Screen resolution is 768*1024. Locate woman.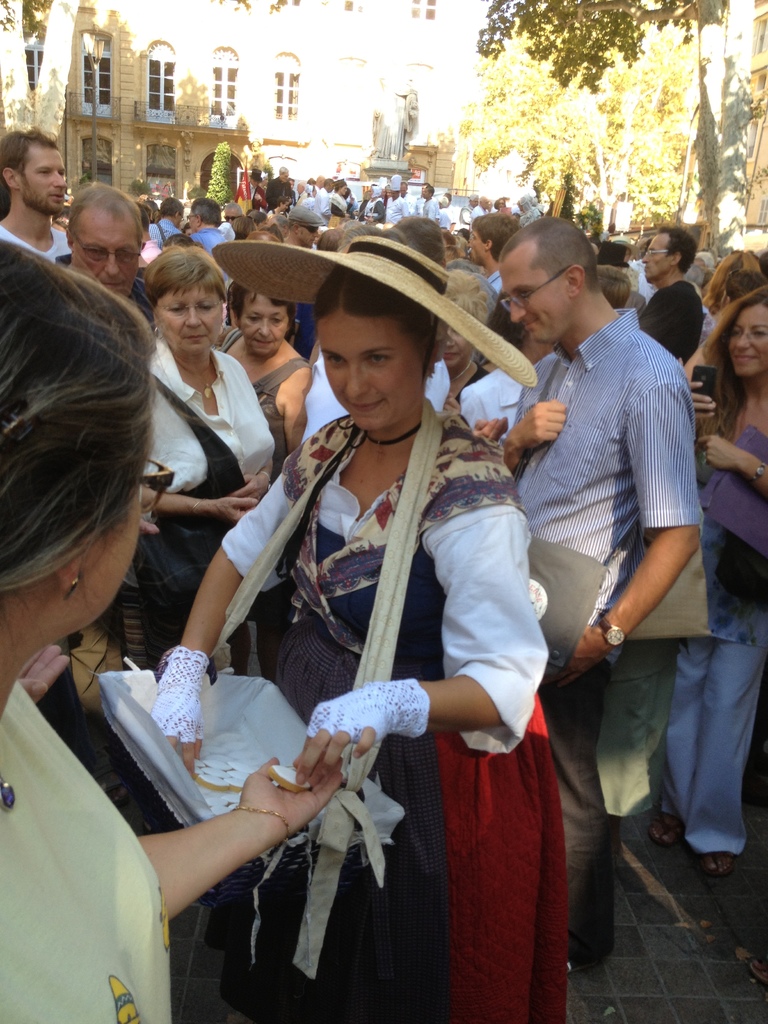
locate(228, 216, 259, 240).
